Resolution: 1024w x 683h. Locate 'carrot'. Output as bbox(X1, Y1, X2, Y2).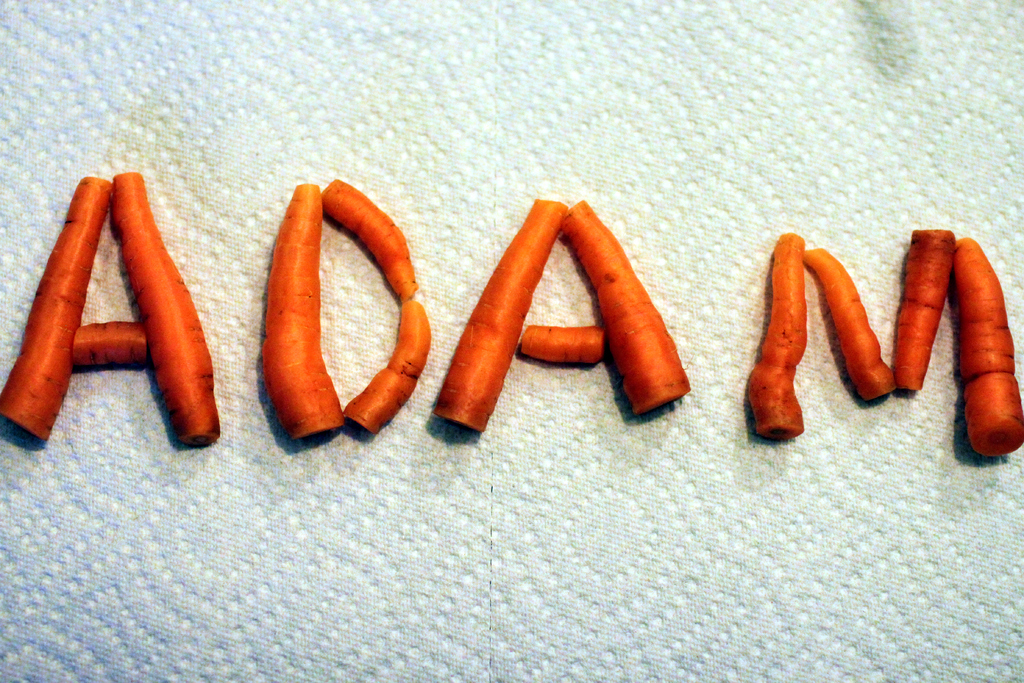
bbox(429, 198, 566, 437).
